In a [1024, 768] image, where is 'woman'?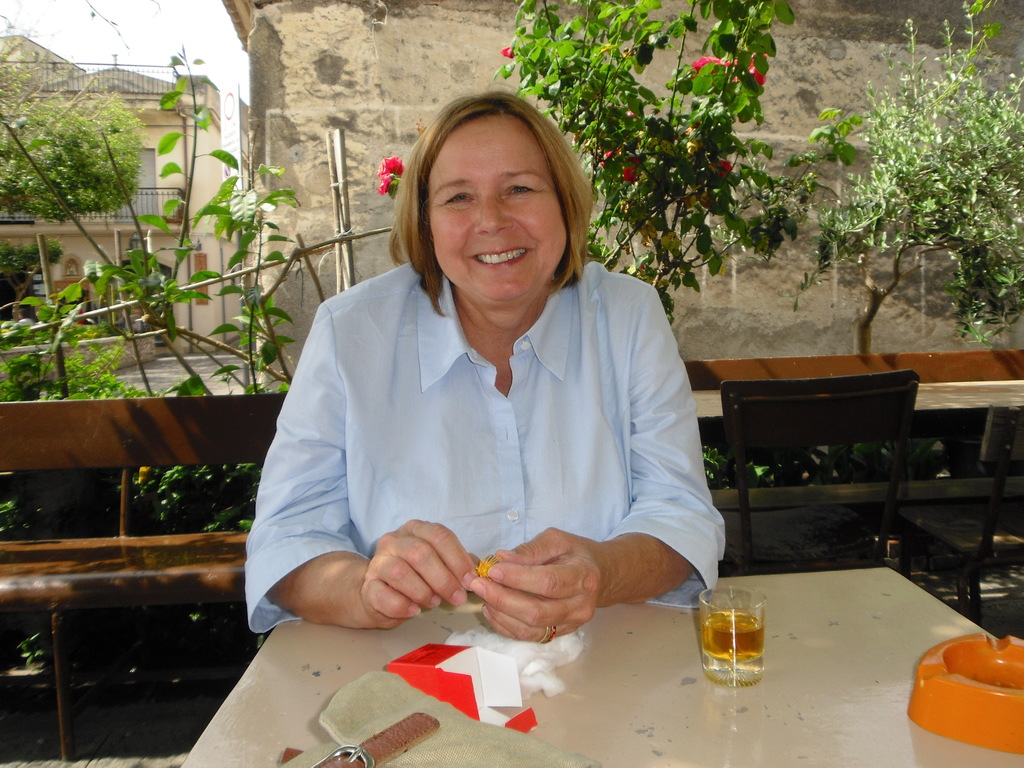
[left=248, top=96, right=723, bottom=688].
